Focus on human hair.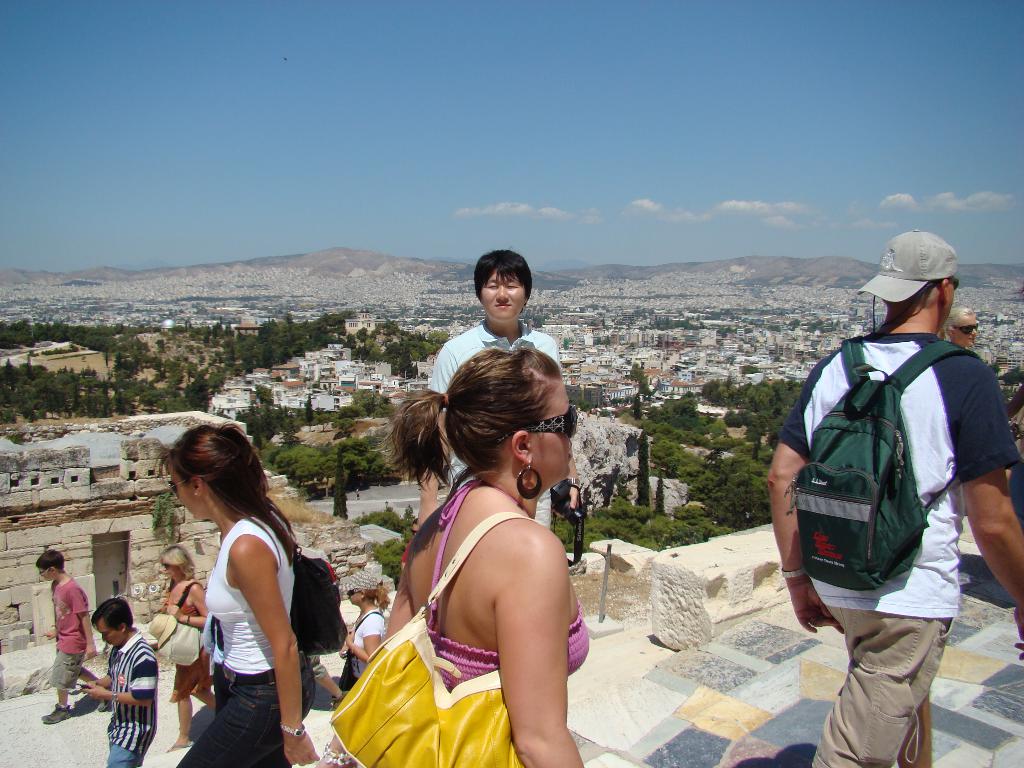
Focused at detection(364, 577, 392, 610).
